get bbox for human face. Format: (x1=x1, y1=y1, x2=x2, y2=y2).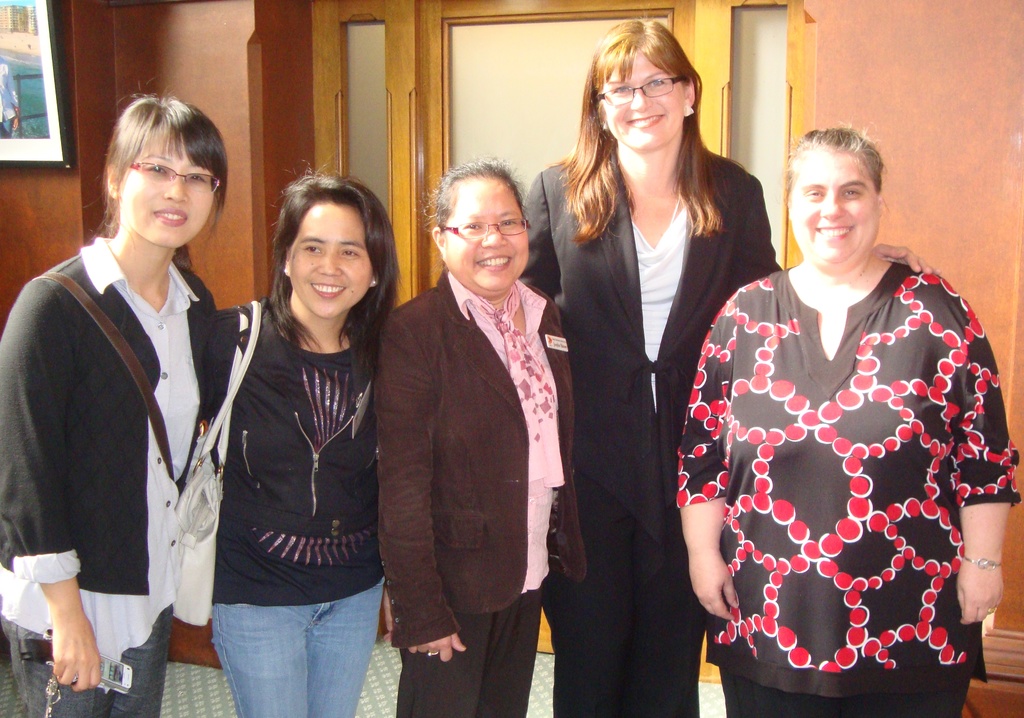
(x1=787, y1=148, x2=877, y2=264).
